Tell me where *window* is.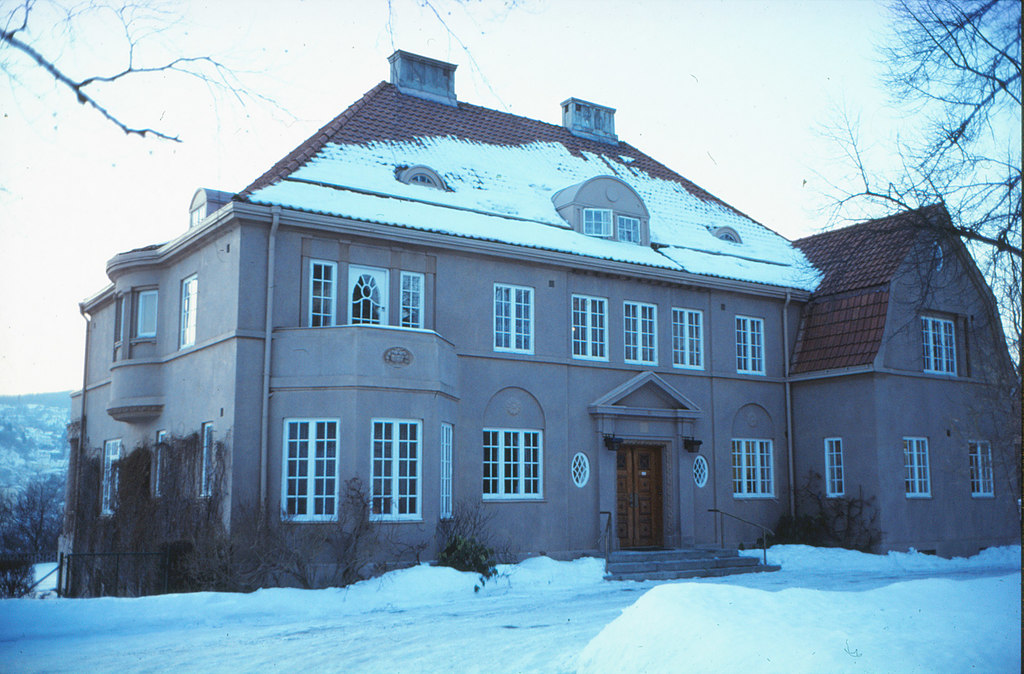
*window* is at [152,431,163,493].
